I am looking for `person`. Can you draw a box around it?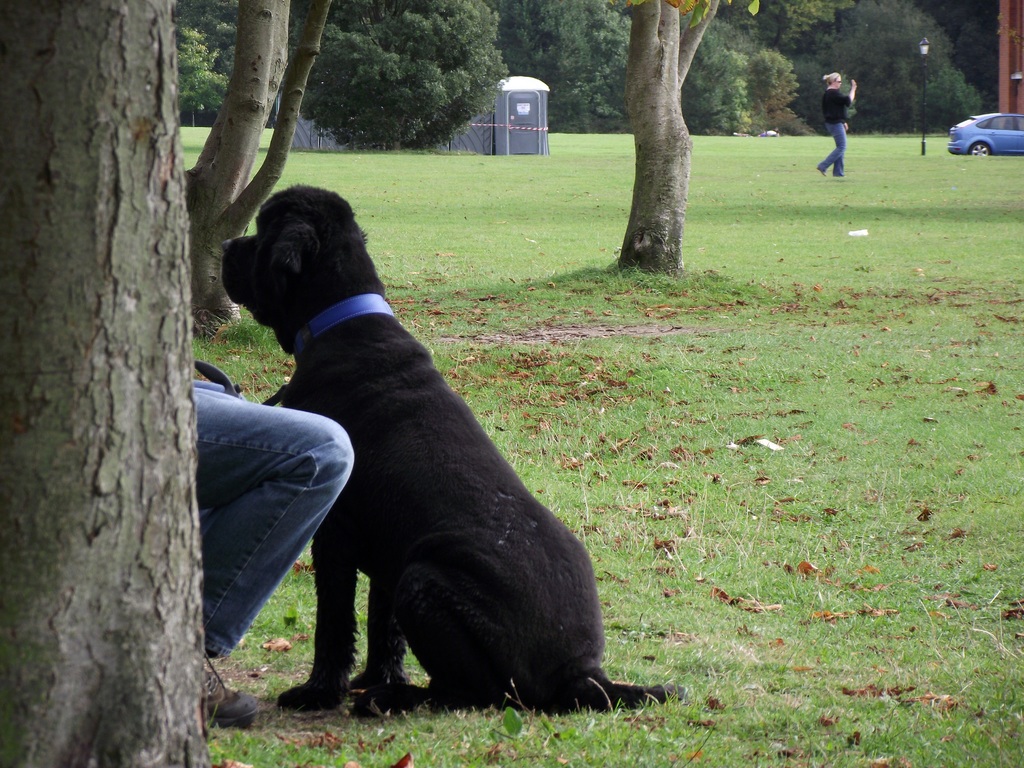
Sure, the bounding box is left=818, top=70, right=860, bottom=177.
